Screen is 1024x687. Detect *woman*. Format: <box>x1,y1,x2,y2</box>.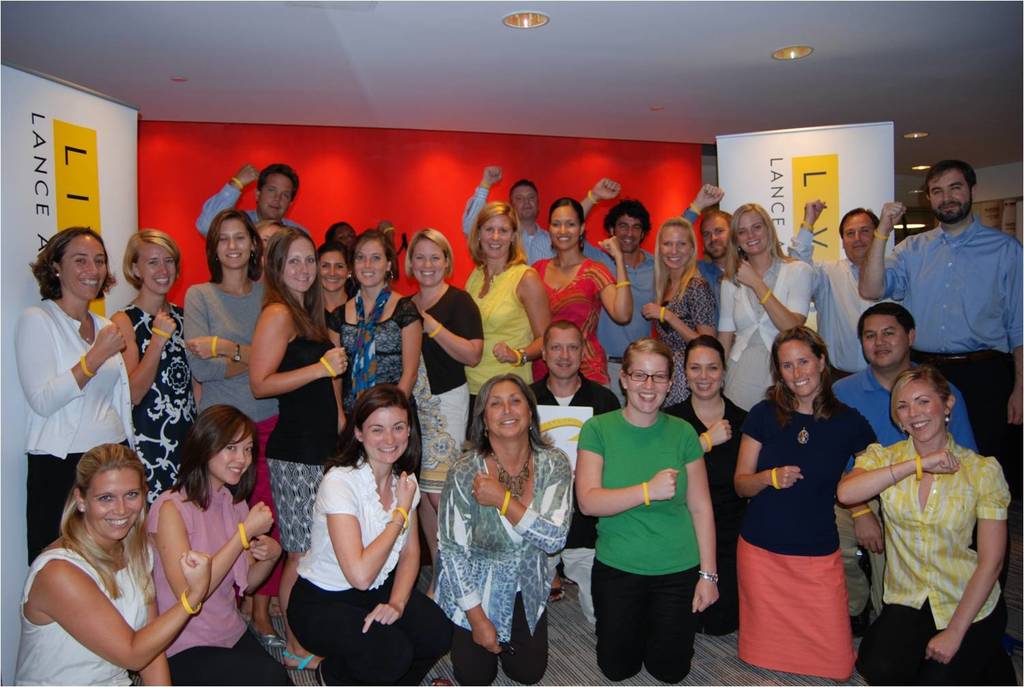
<box>456,200,551,439</box>.
